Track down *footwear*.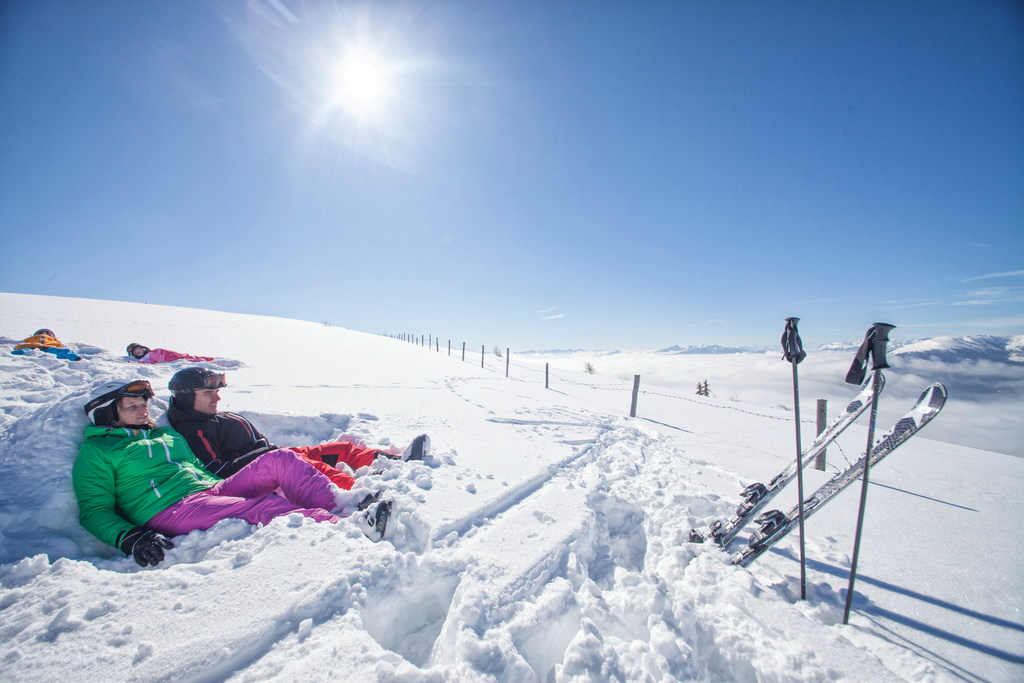
Tracked to bbox=(404, 422, 436, 467).
